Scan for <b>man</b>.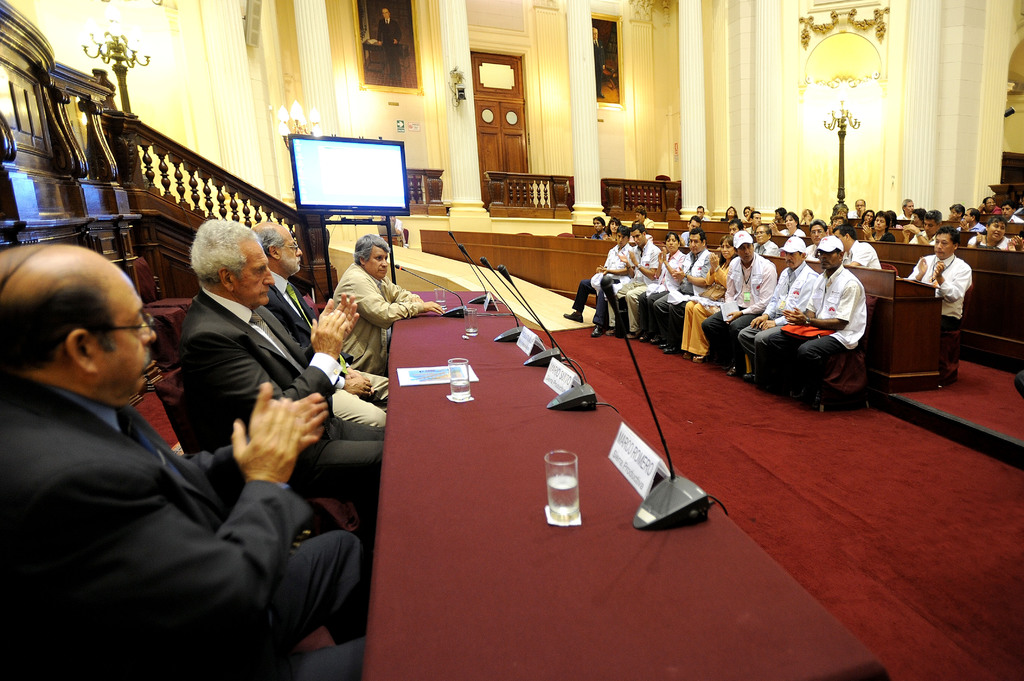
Scan result: {"x1": 261, "y1": 220, "x2": 394, "y2": 429}.
